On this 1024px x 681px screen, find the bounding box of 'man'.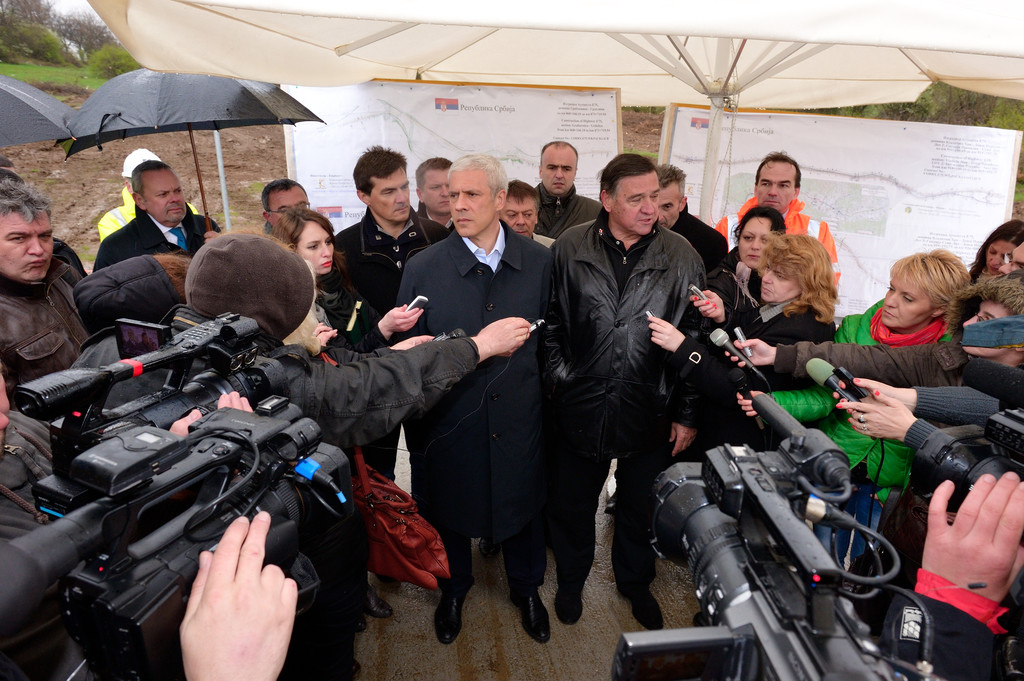
Bounding box: left=398, top=156, right=590, bottom=583.
